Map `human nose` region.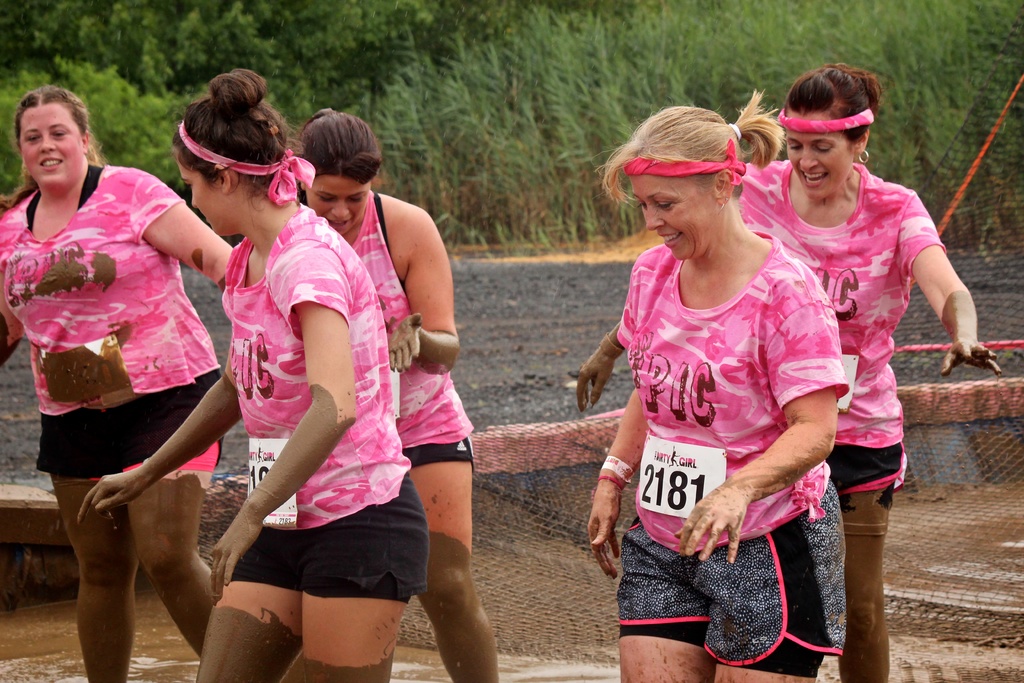
Mapped to 190,201,196,209.
